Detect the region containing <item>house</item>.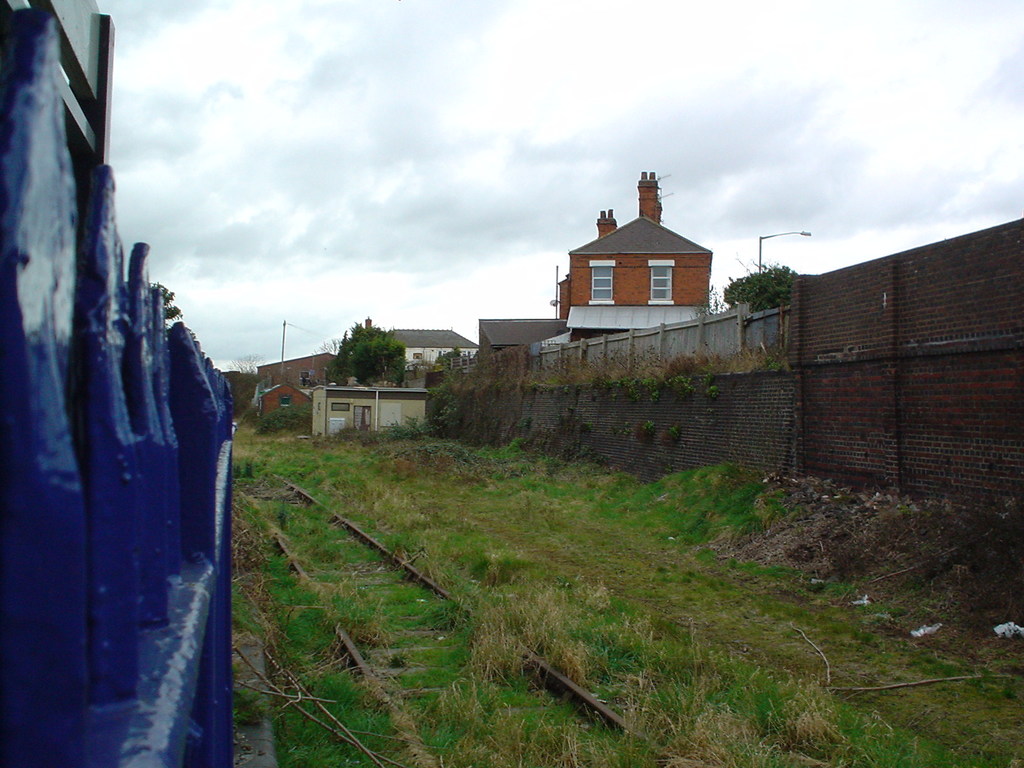
[310, 381, 431, 445].
